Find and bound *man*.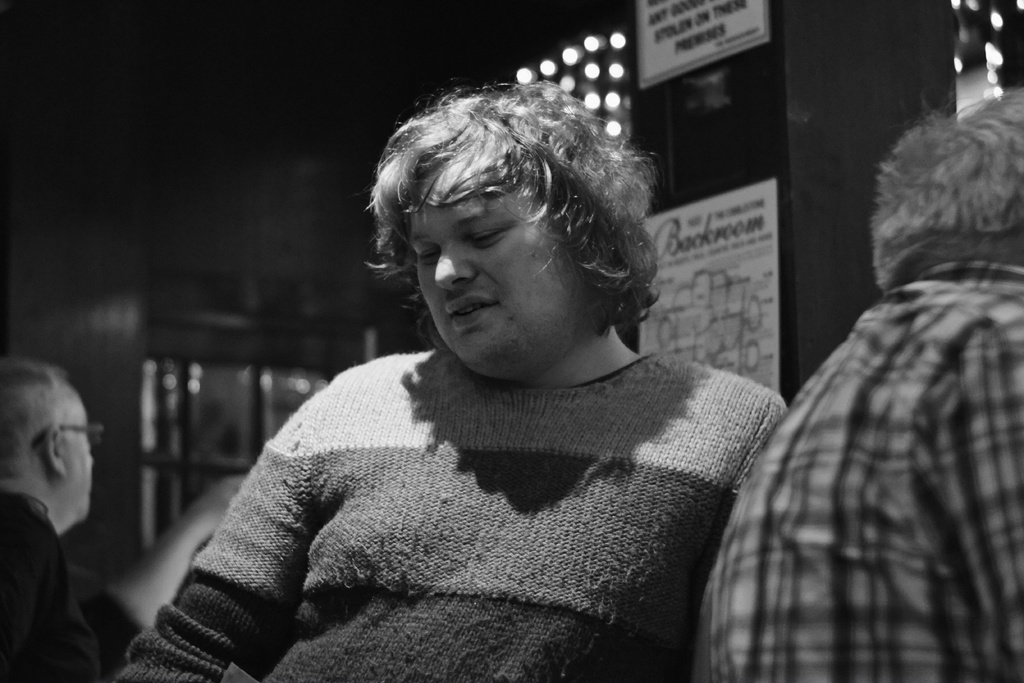
Bound: (0, 357, 245, 682).
